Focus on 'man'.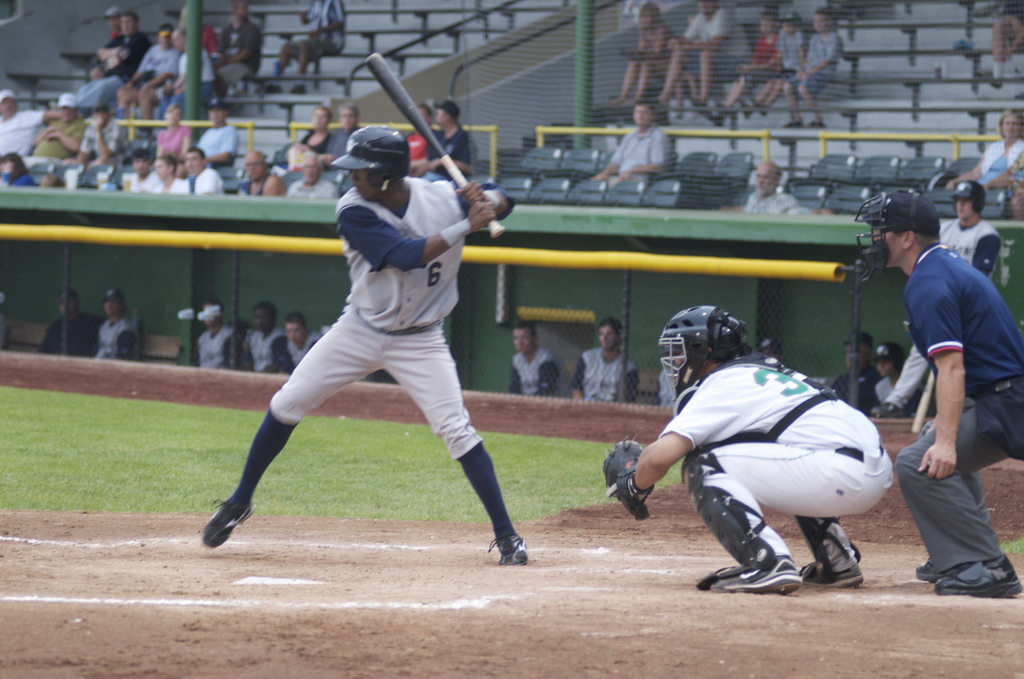
Focused at left=236, top=297, right=288, bottom=380.
